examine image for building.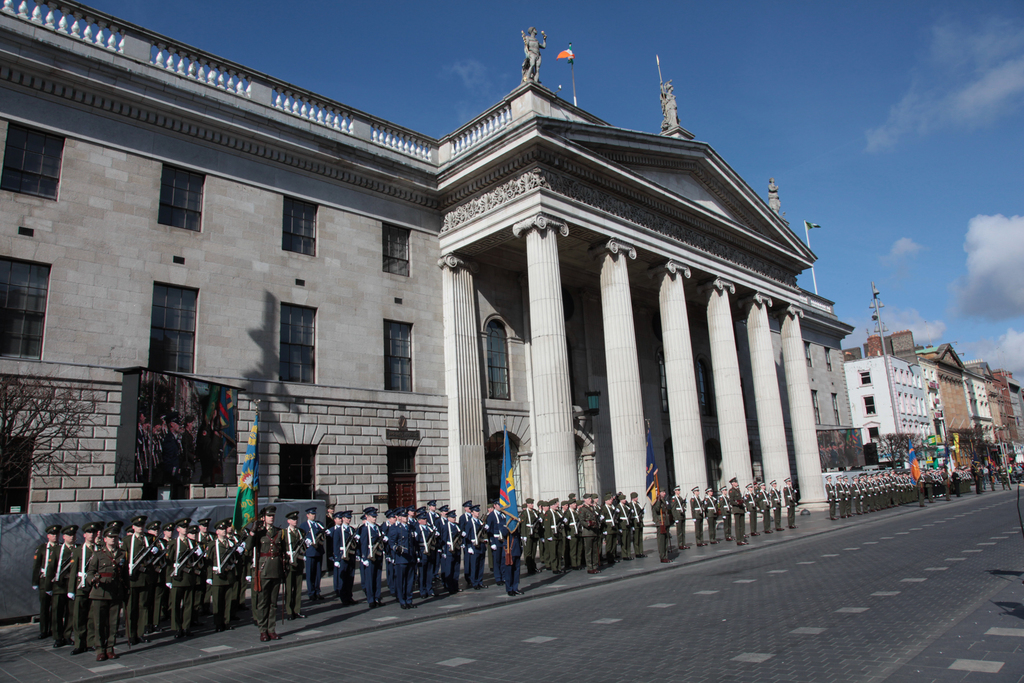
Examination result: pyautogui.locateOnScreen(740, 290, 857, 474).
